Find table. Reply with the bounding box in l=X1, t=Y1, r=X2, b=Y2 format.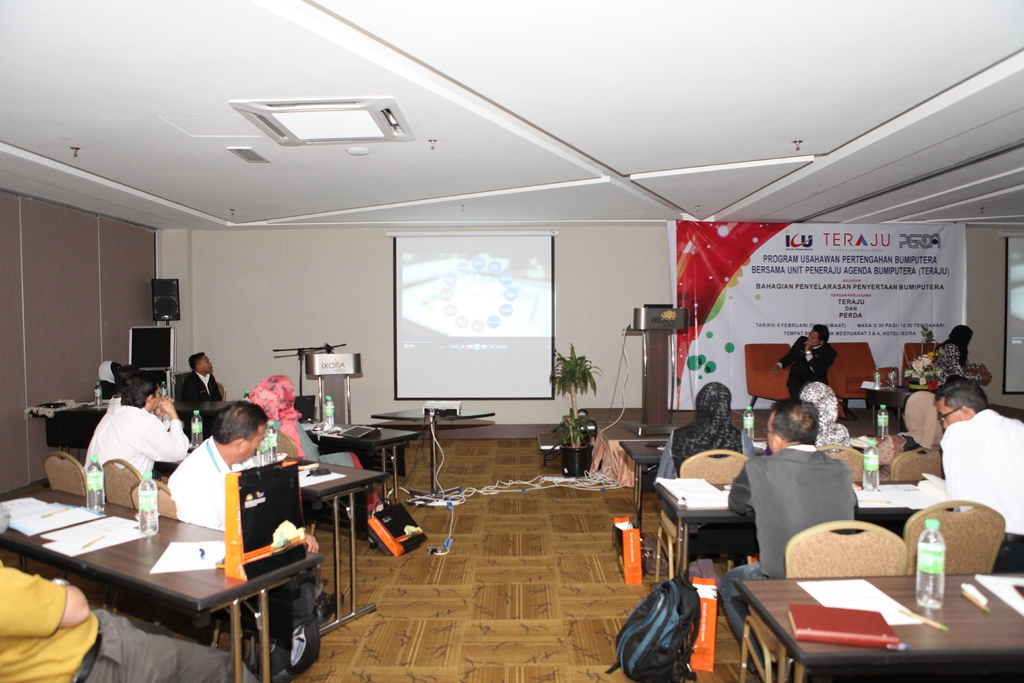
l=374, t=390, r=493, b=502.
